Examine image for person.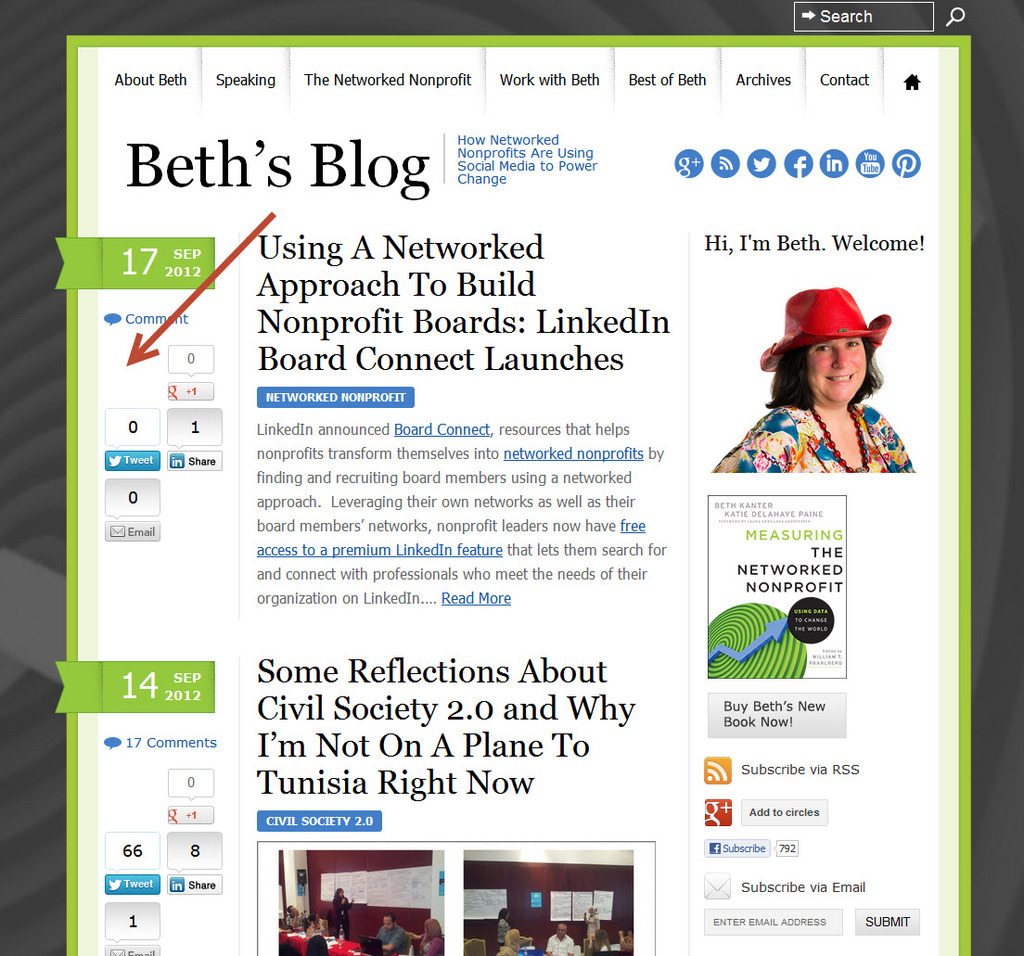
Examination result: <box>539,926,577,955</box>.
